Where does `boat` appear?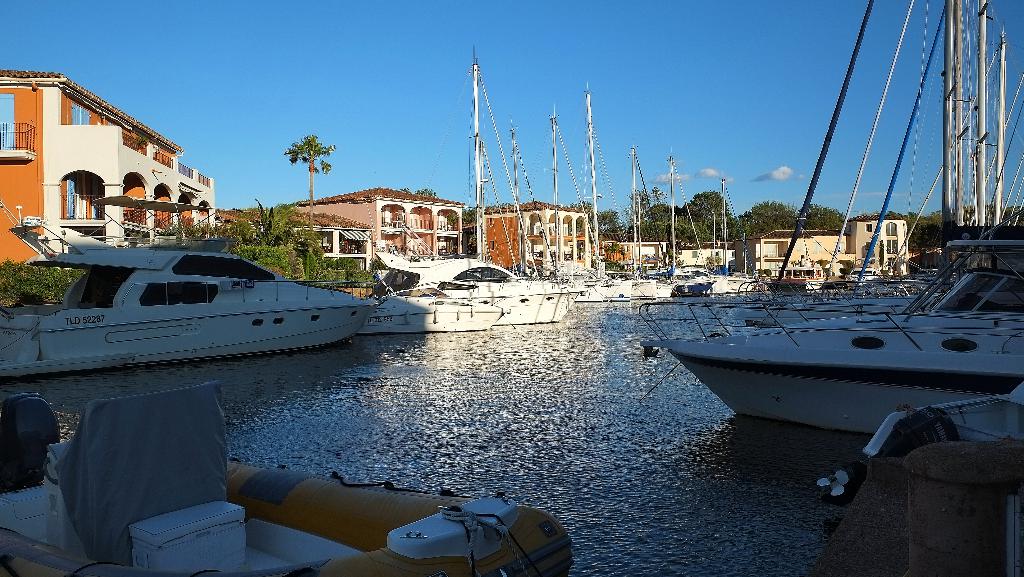
Appears at x1=346 y1=273 x2=502 y2=333.
